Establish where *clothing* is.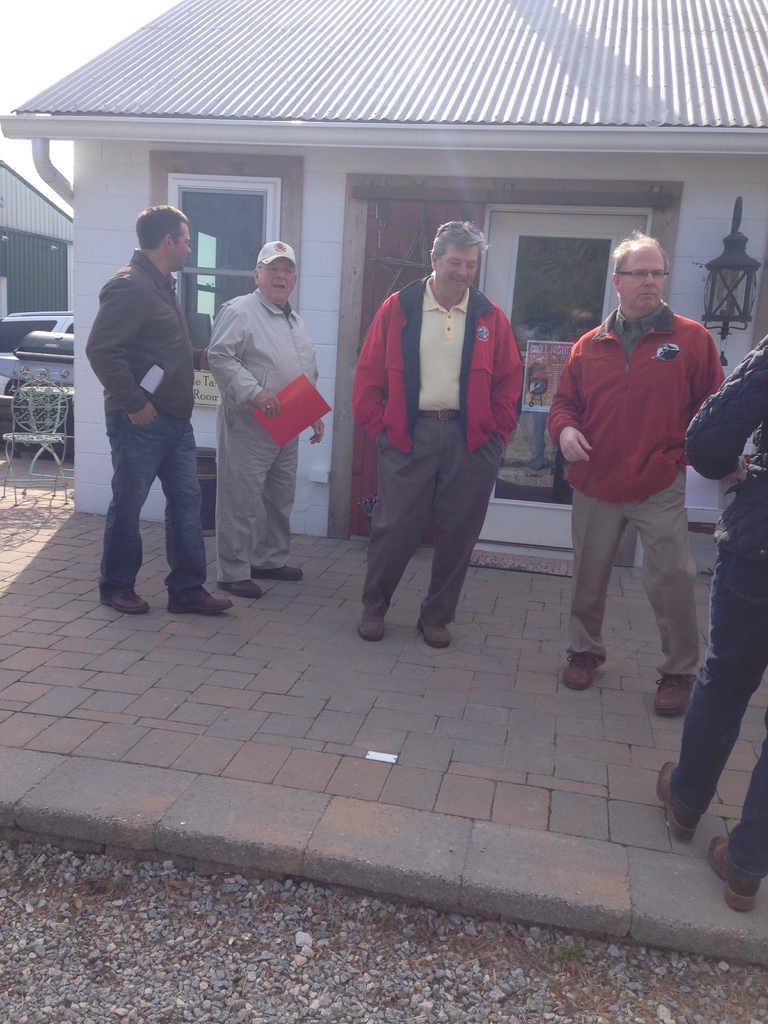
Established at {"left": 557, "top": 247, "right": 725, "bottom": 644}.
